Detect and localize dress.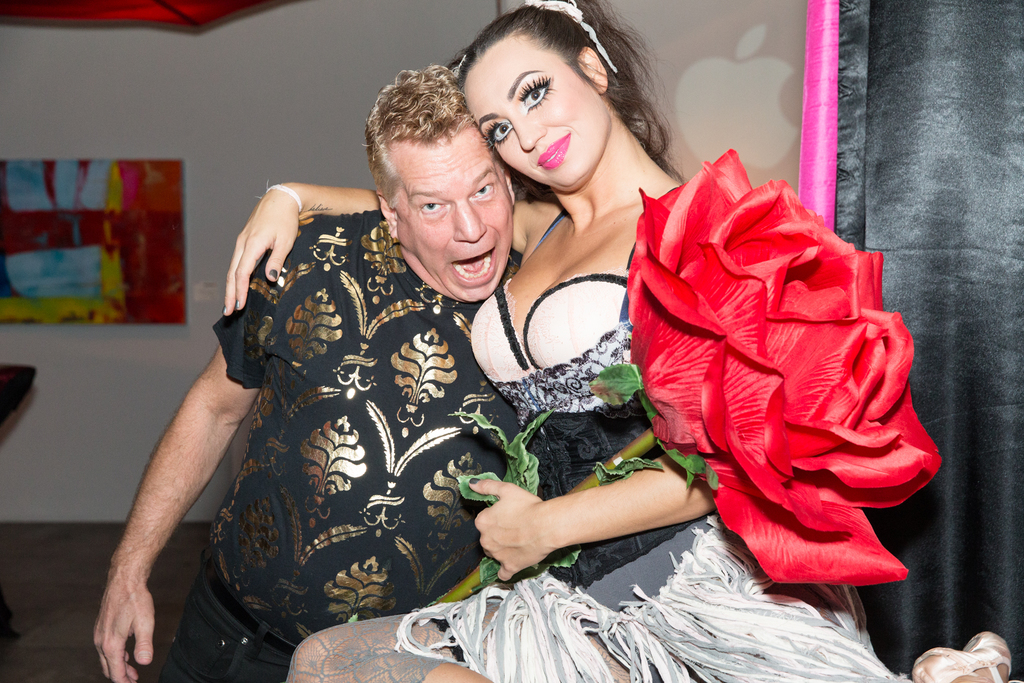
Localized at [285,188,963,682].
